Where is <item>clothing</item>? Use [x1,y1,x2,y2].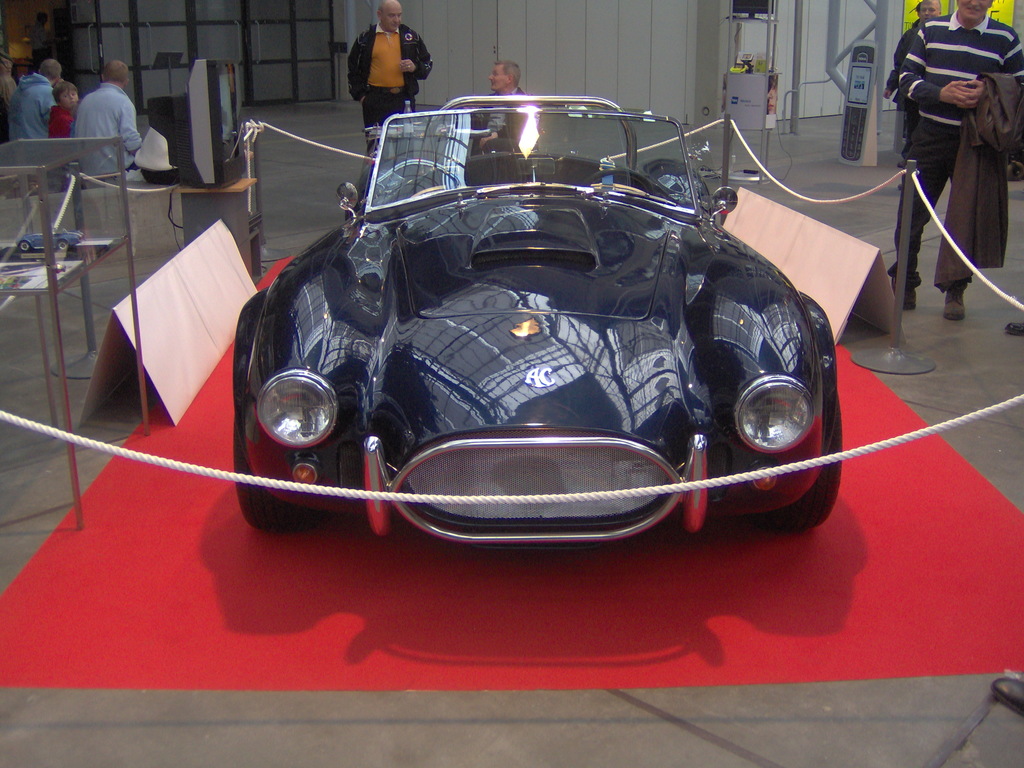
[49,113,72,138].
